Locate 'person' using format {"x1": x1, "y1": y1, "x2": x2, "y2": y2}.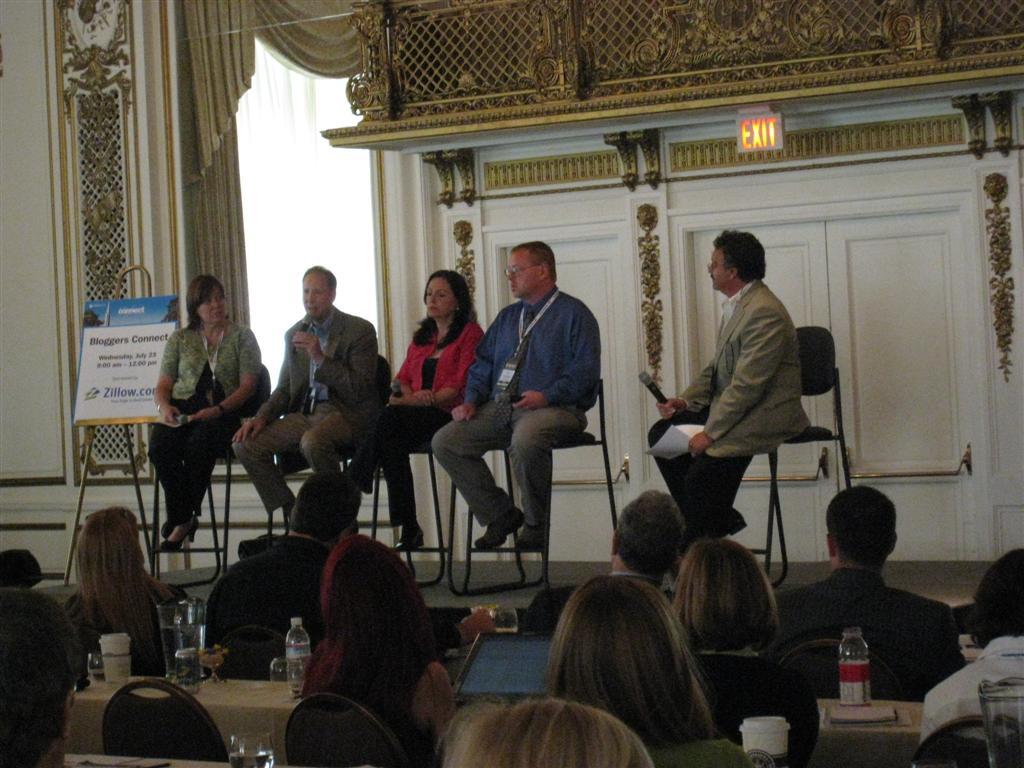
{"x1": 350, "y1": 269, "x2": 488, "y2": 548}.
